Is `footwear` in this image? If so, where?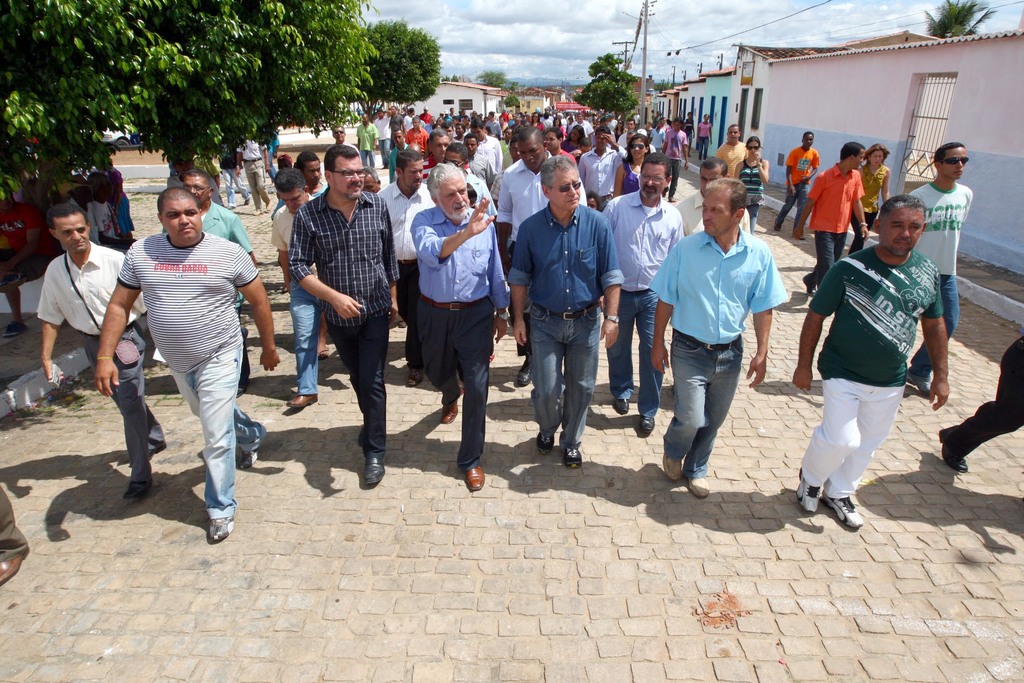
Yes, at <region>286, 395, 320, 406</region>.
